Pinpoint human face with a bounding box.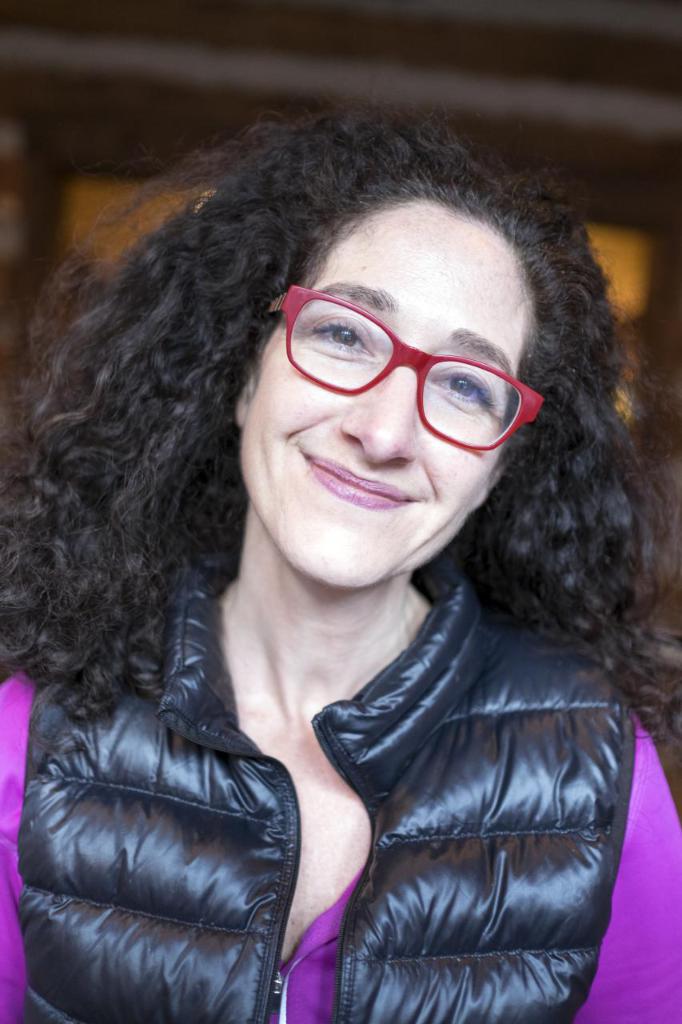
239, 201, 534, 588.
